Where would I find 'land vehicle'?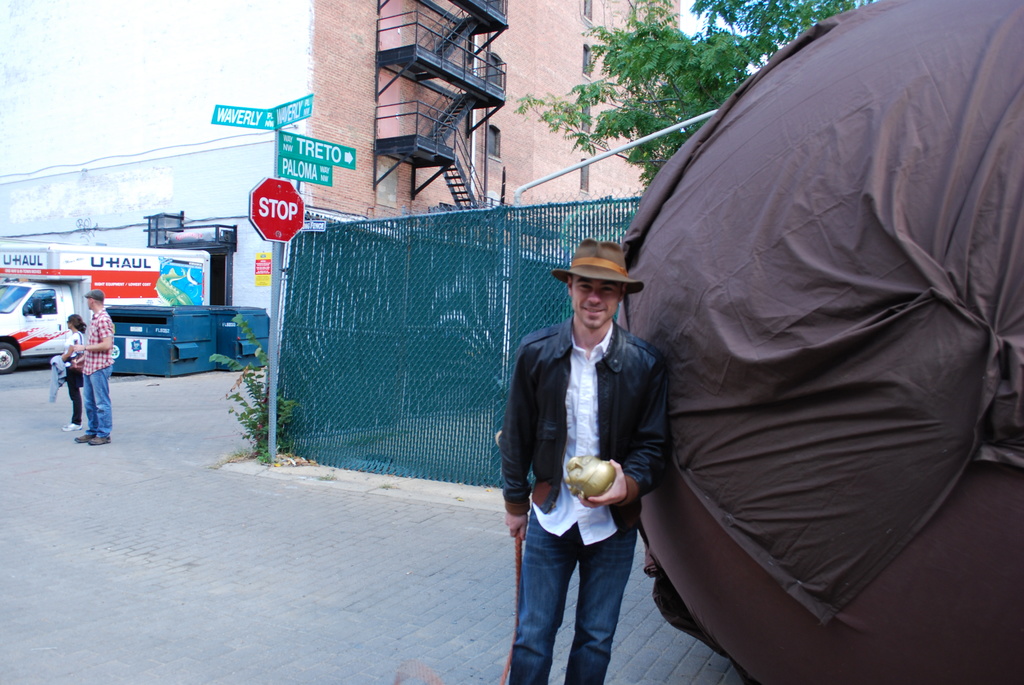
At (0,236,207,371).
